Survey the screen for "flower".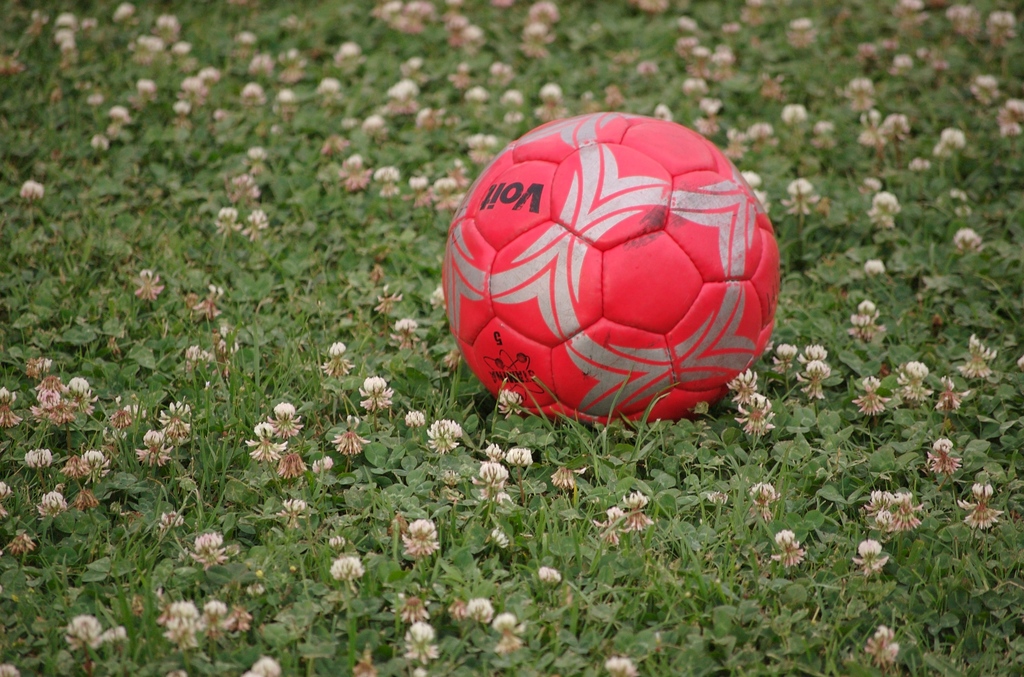
Survey found: select_region(520, 24, 556, 60).
